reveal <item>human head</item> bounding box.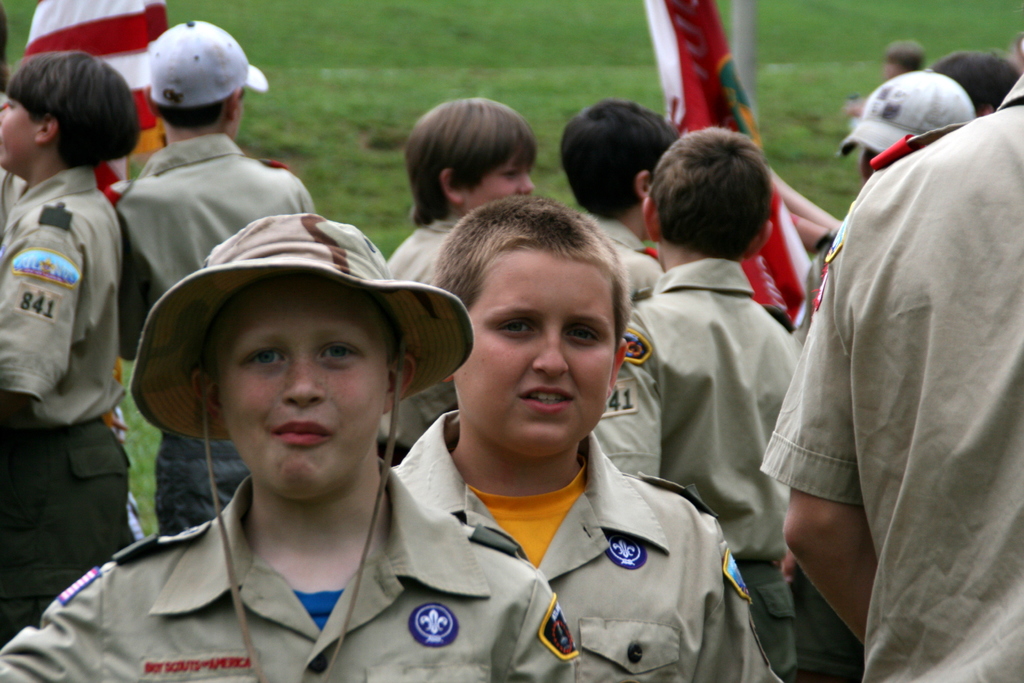
Revealed: 143,21,248,143.
